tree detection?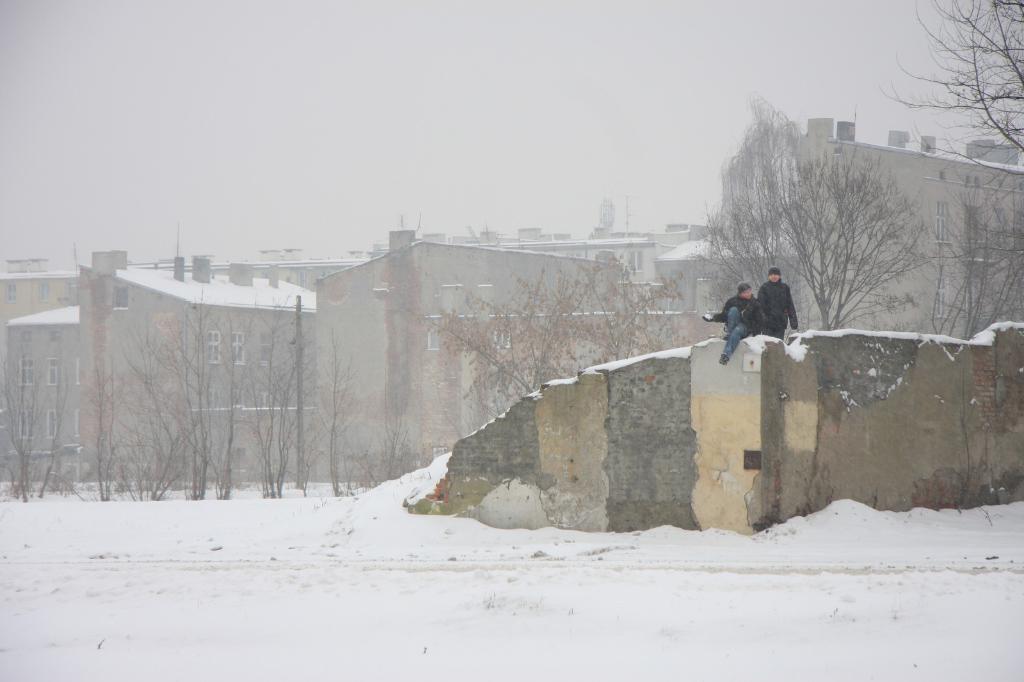
<box>0,366,51,504</box>
